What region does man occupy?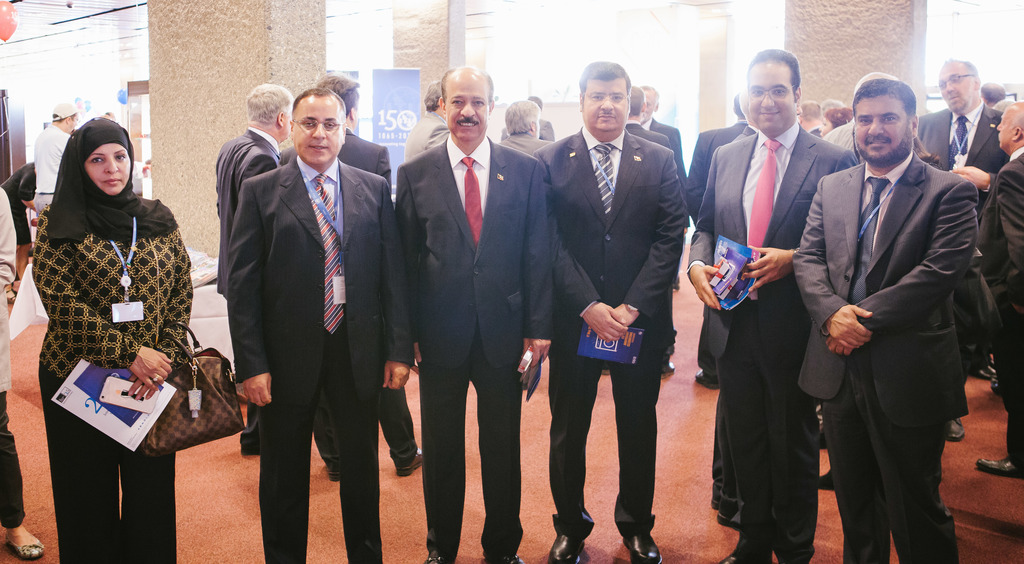
x1=502, y1=95, x2=556, y2=140.
